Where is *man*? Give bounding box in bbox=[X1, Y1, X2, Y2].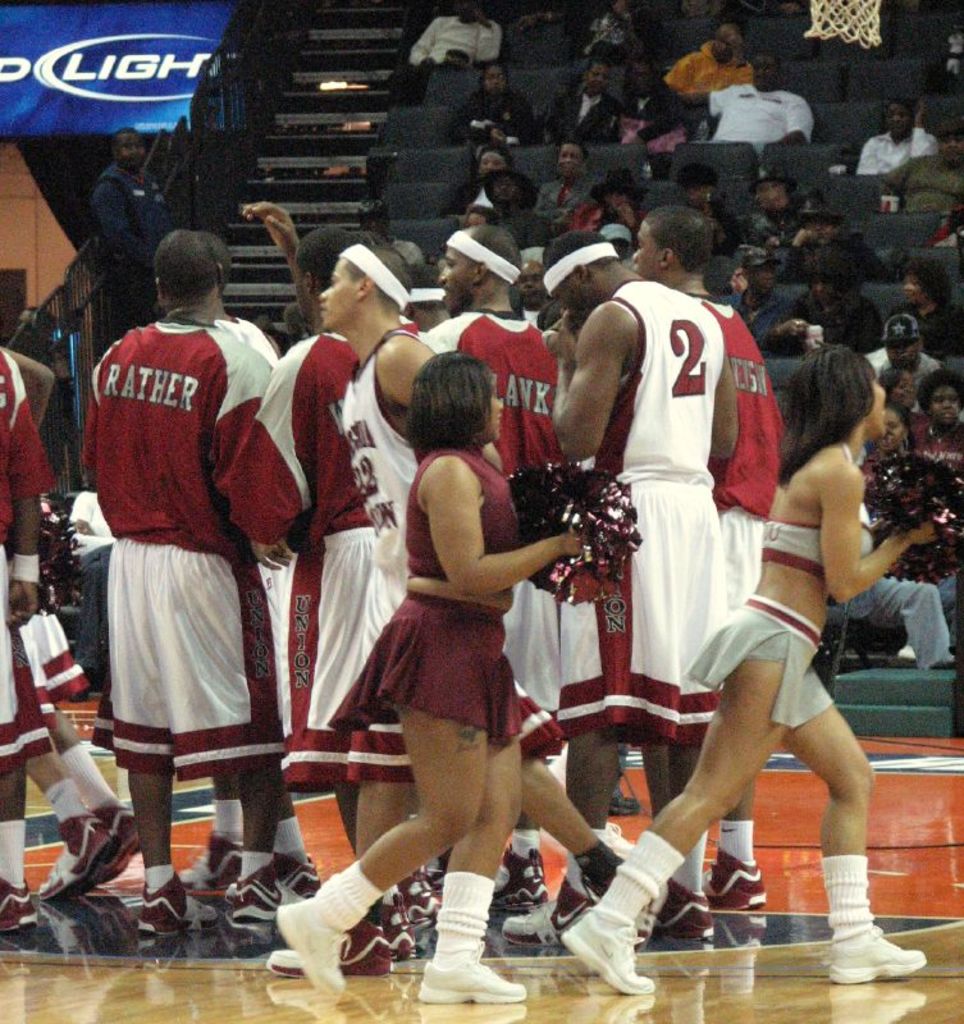
bbox=[716, 251, 799, 351].
